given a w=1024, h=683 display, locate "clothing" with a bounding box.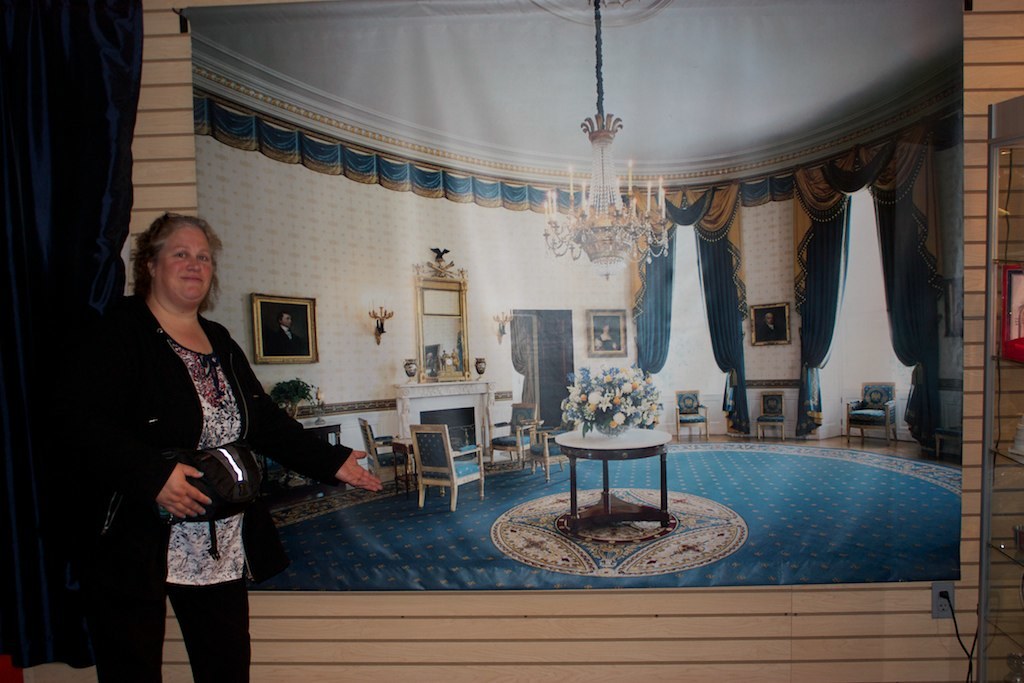
Located: left=114, top=257, right=341, bottom=636.
